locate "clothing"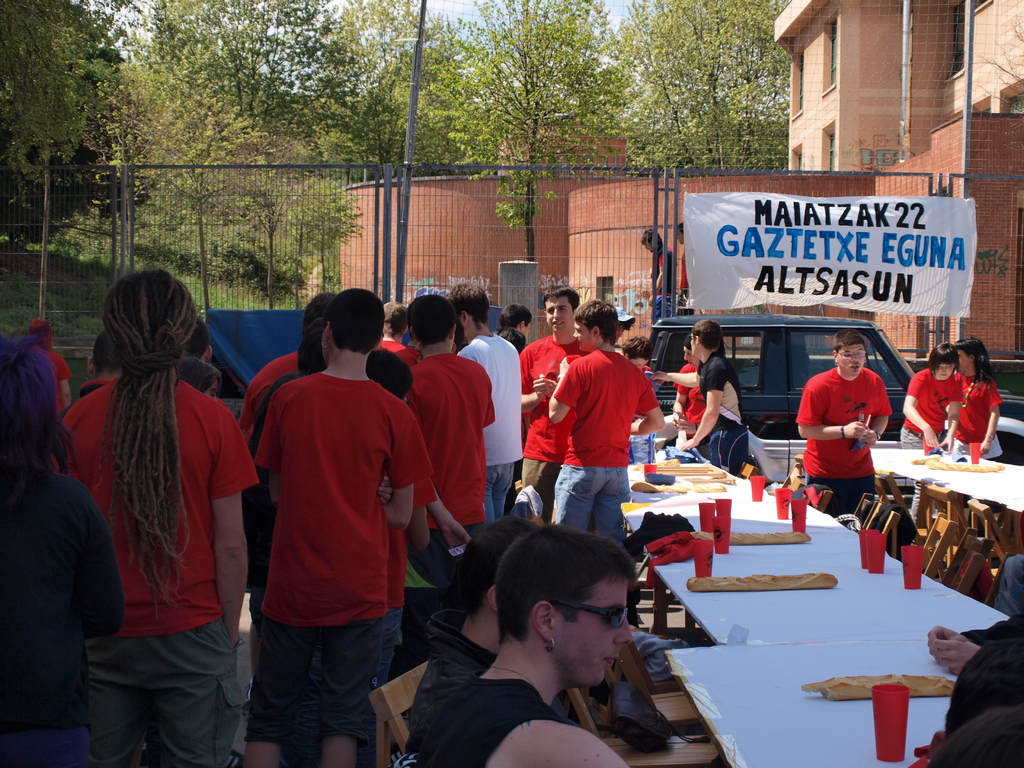
(x1=648, y1=246, x2=678, y2=331)
